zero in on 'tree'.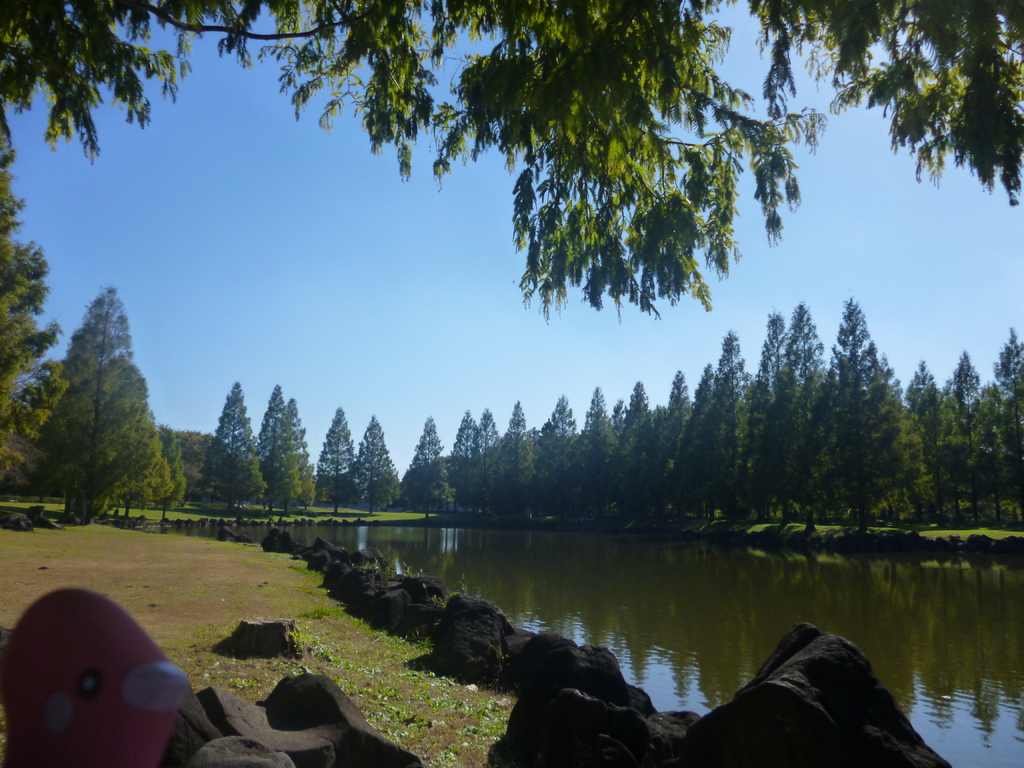
Zeroed in: <box>109,431,213,524</box>.
